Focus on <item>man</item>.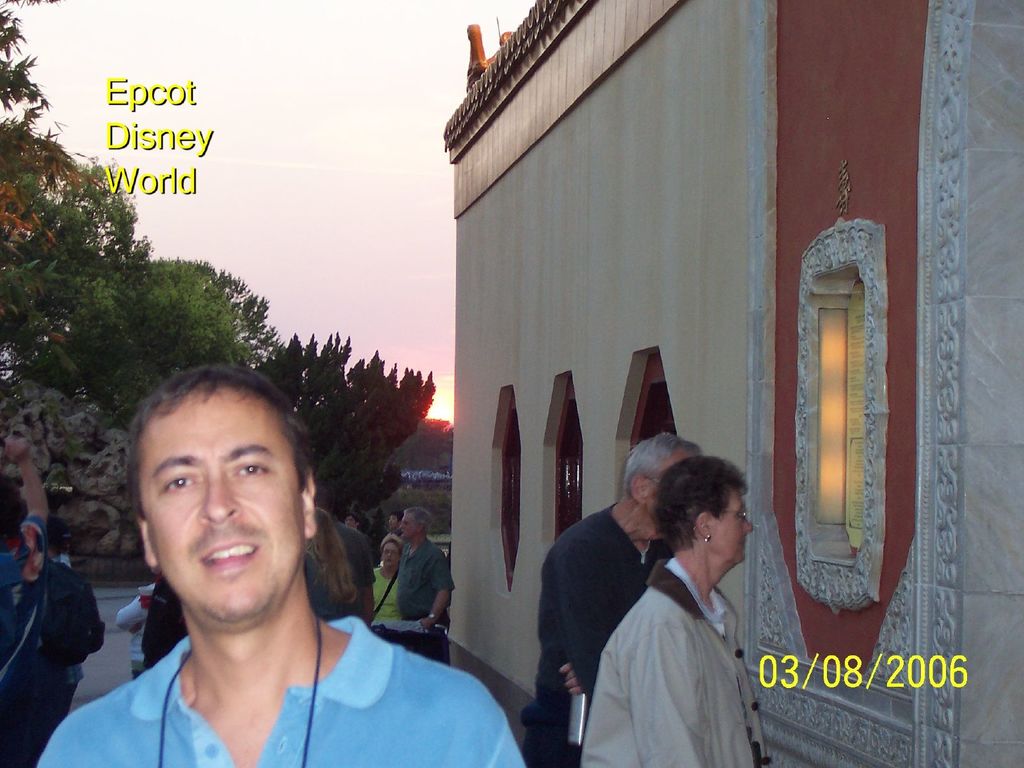
Focused at [x1=517, y1=431, x2=712, y2=767].
